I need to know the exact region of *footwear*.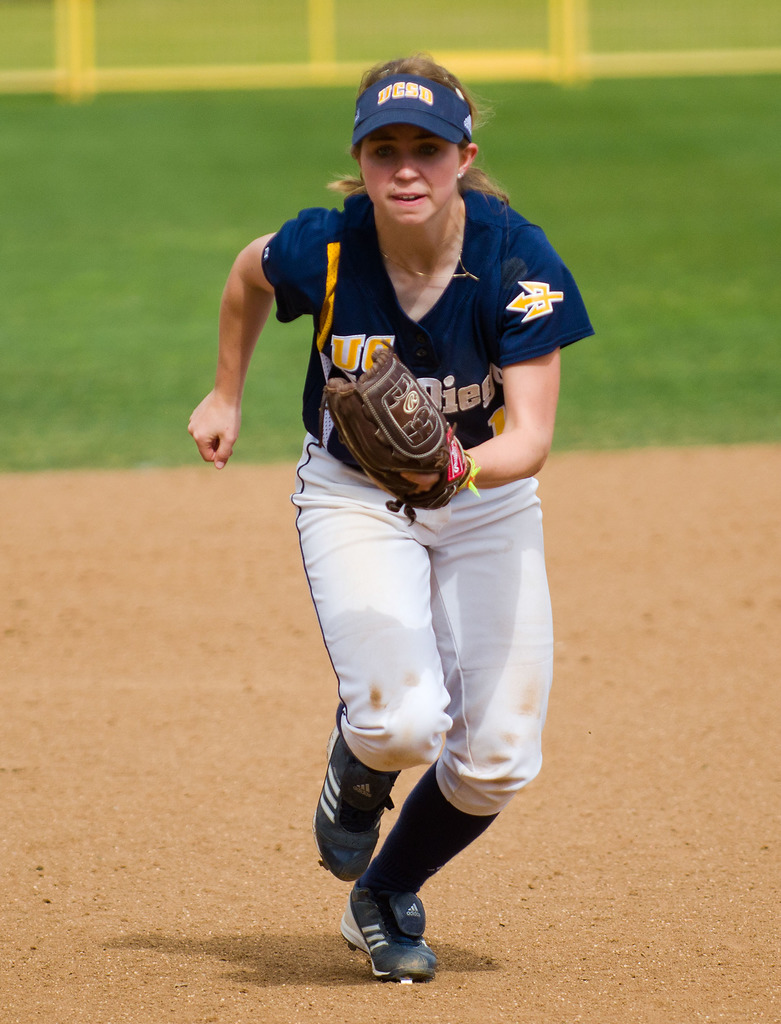
Region: crop(348, 902, 439, 986).
